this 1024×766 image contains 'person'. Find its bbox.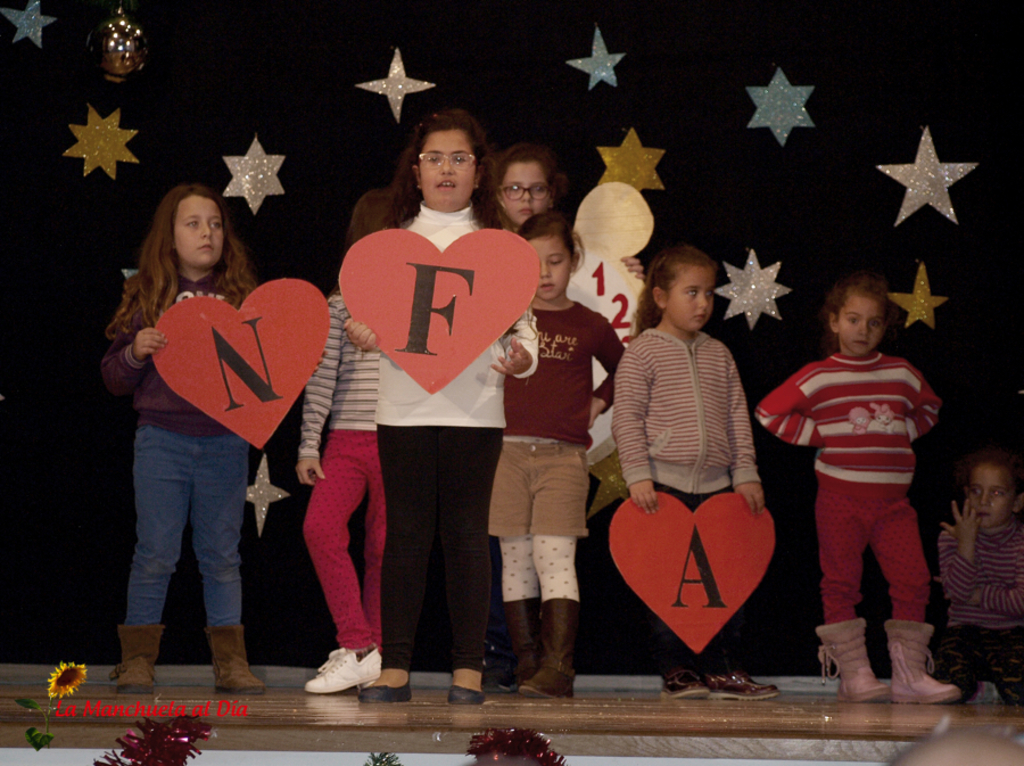
Rect(757, 273, 957, 699).
